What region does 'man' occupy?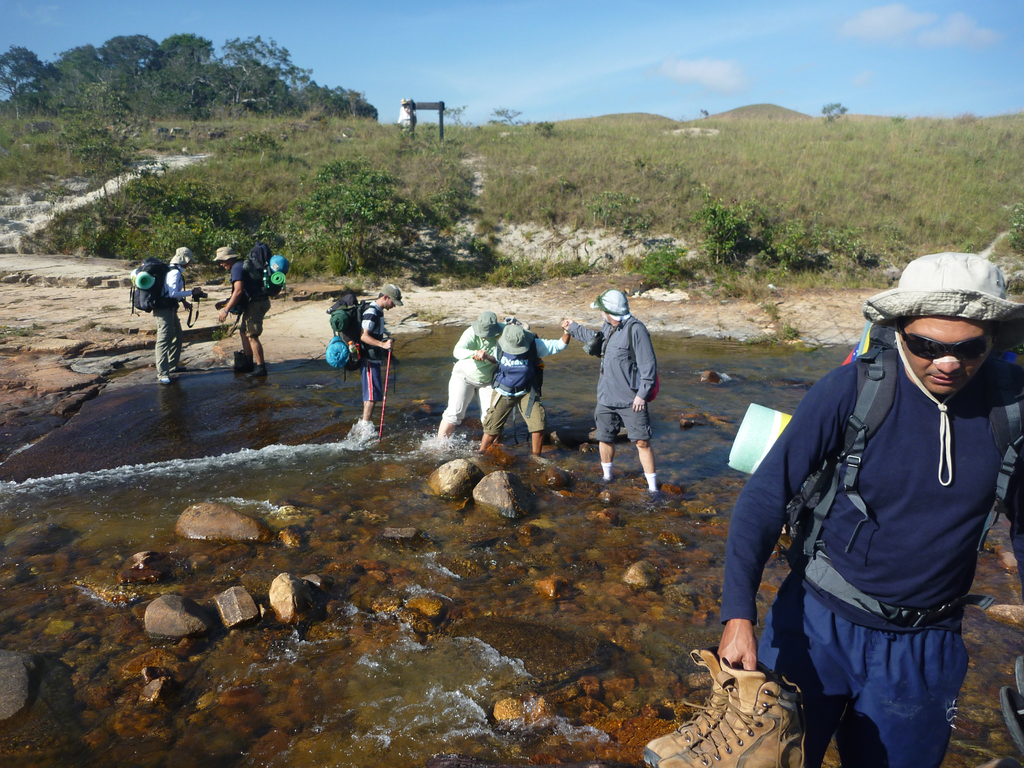
l=716, t=243, r=1023, b=767.
